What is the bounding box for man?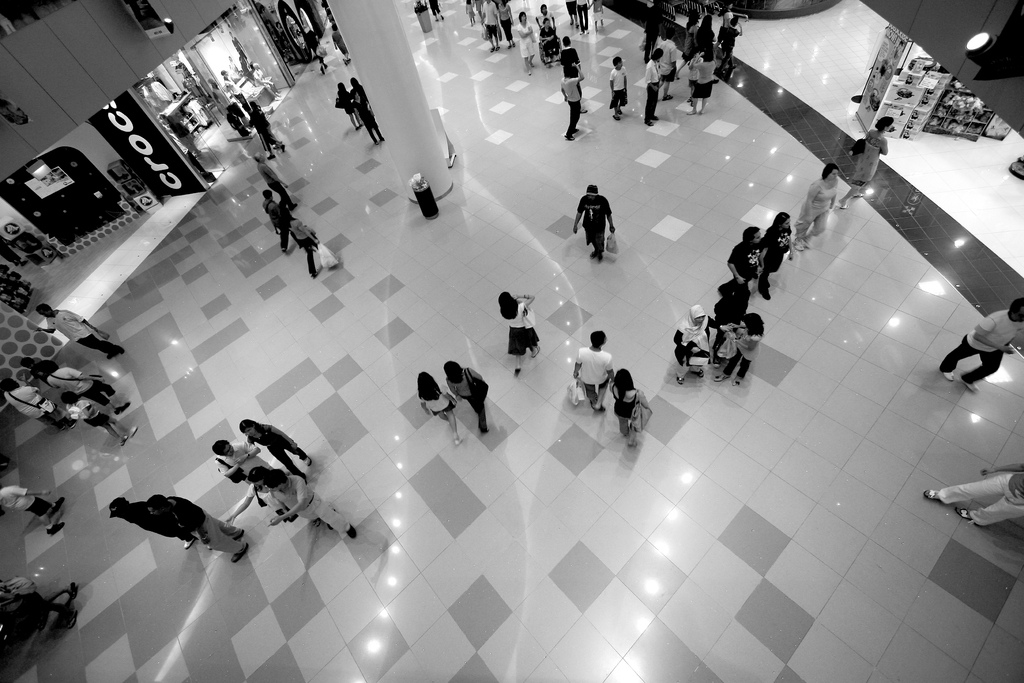
Rect(35, 305, 125, 360).
